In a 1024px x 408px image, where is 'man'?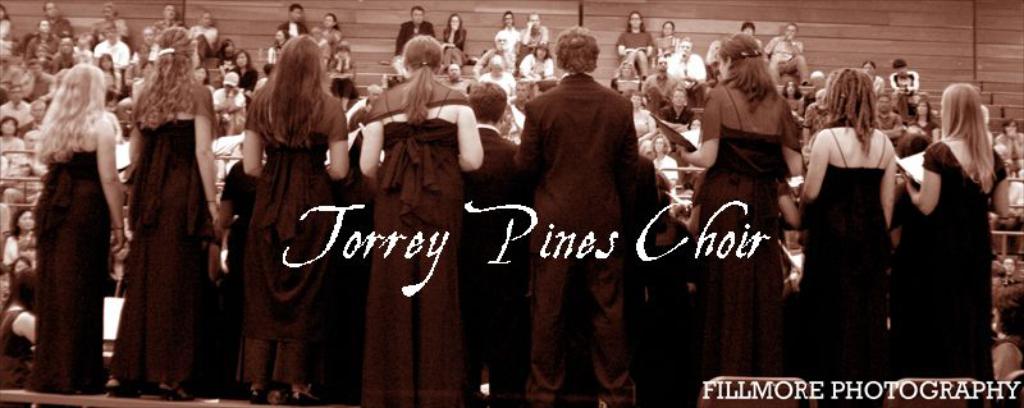
[393,8,433,55].
